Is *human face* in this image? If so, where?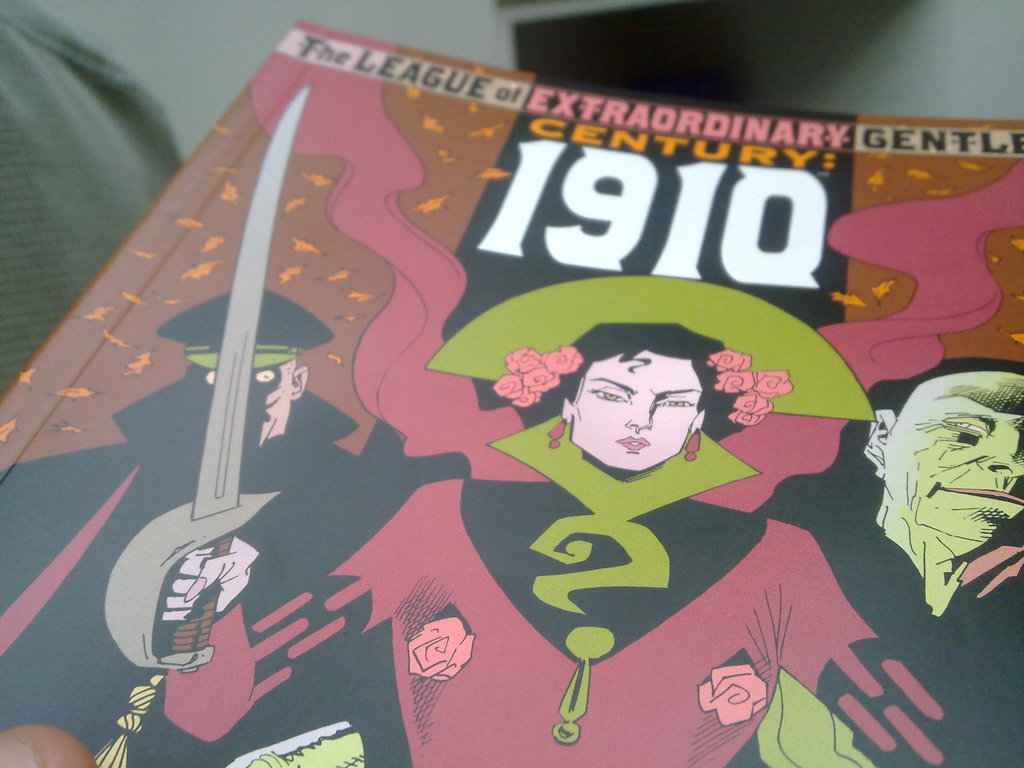
Yes, at x1=201 y1=362 x2=291 y2=444.
